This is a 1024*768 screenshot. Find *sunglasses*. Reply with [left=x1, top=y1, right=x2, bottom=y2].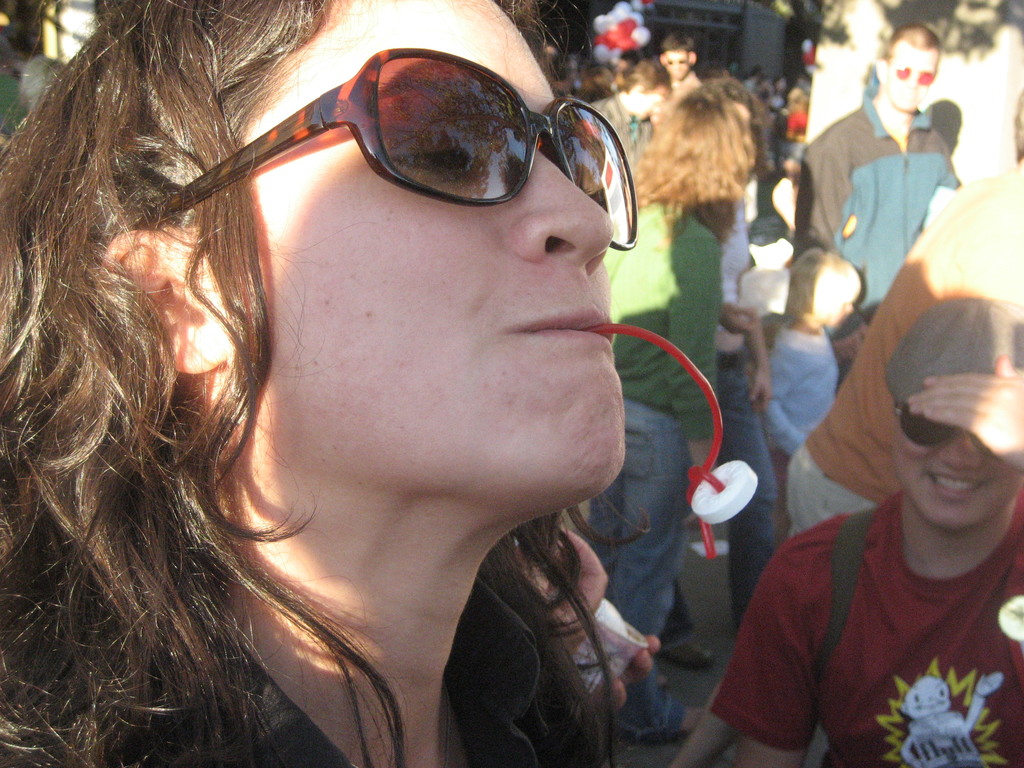
[left=879, top=408, right=962, bottom=460].
